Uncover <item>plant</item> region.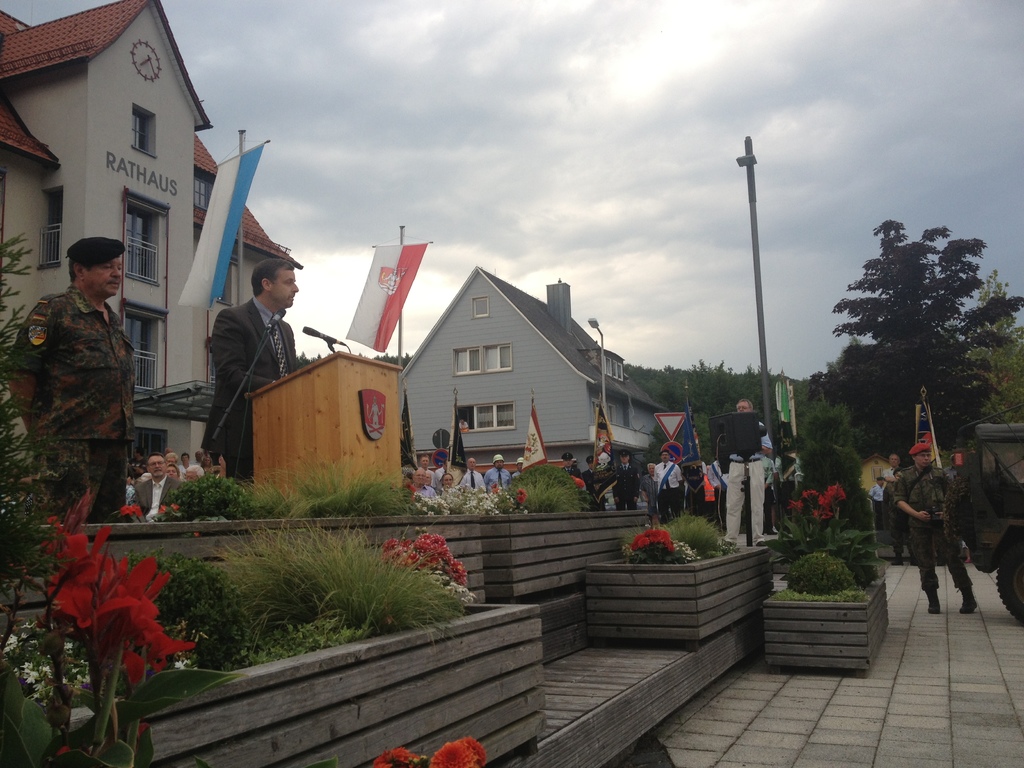
Uncovered: pyautogui.locateOnScreen(771, 465, 893, 651).
